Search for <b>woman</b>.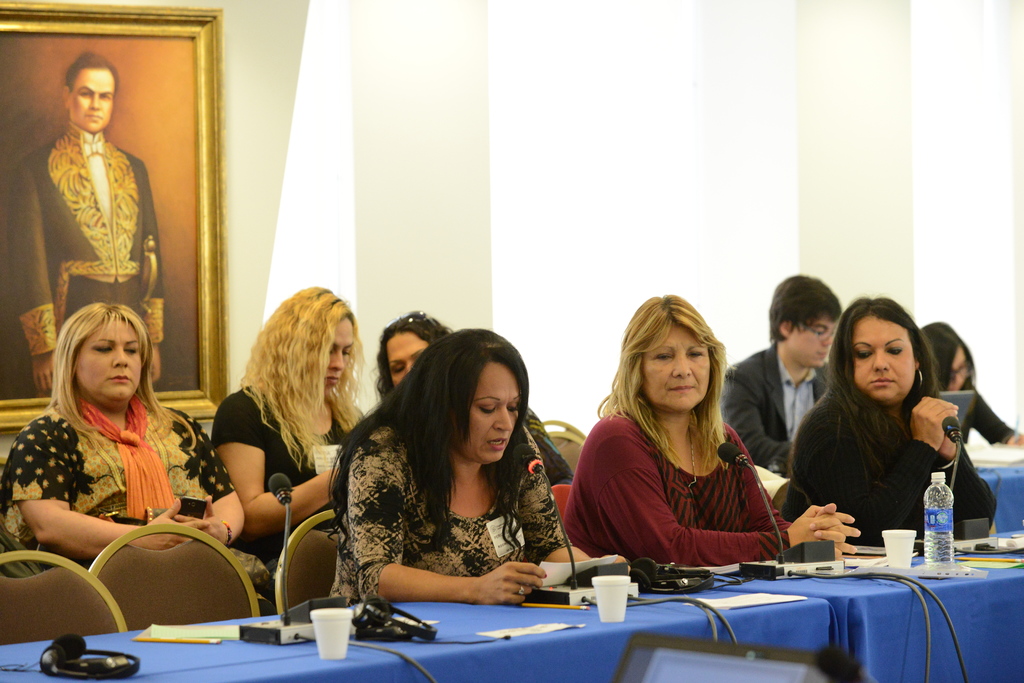
Found at rect(917, 325, 1023, 445).
